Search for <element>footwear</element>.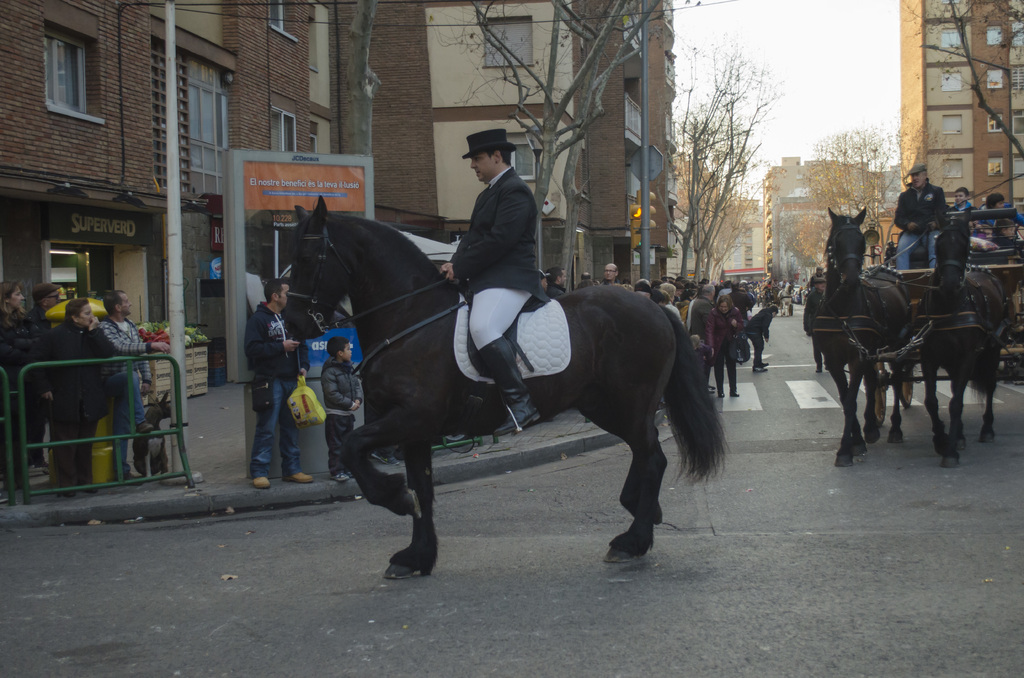
Found at box=[115, 471, 142, 487].
